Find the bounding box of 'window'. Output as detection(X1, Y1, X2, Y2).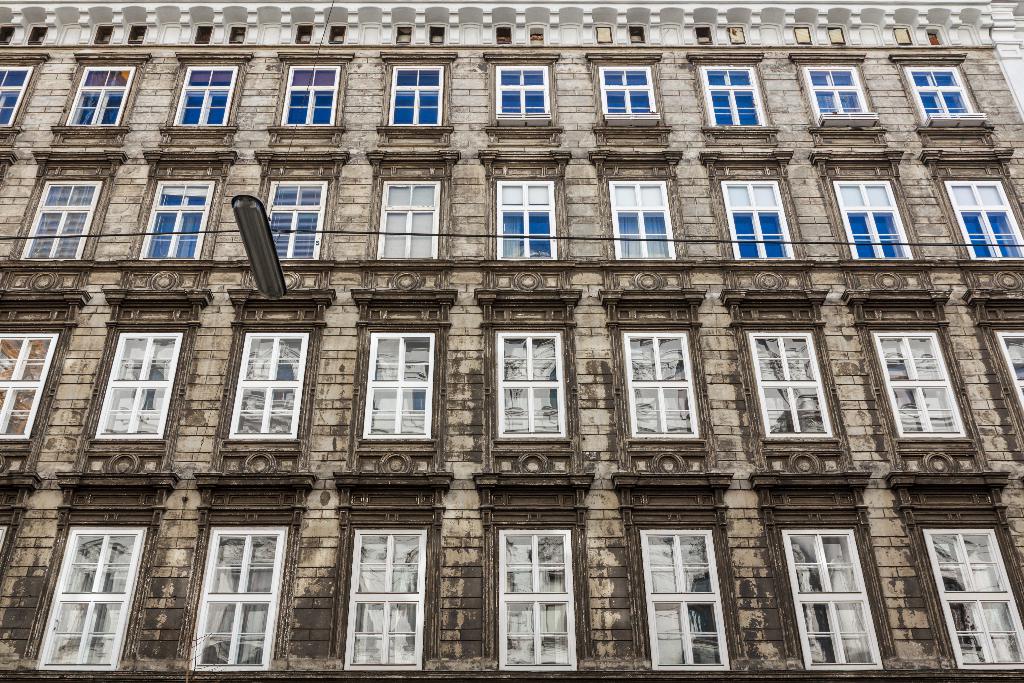
detection(922, 527, 1023, 671).
